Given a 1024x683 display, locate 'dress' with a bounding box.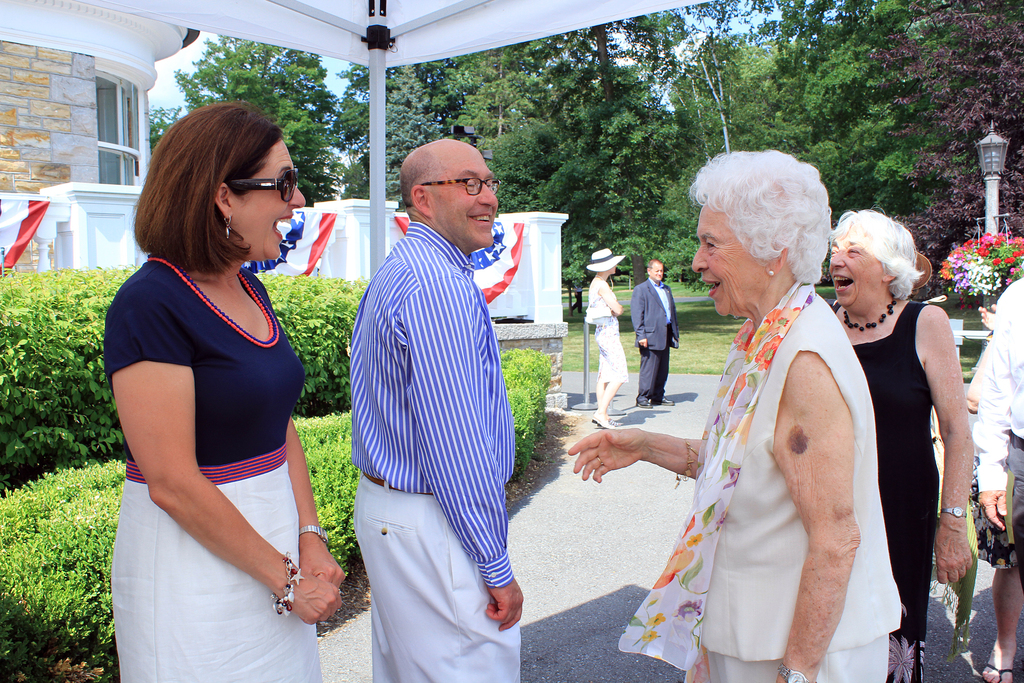
Located: bbox(884, 281, 982, 620).
